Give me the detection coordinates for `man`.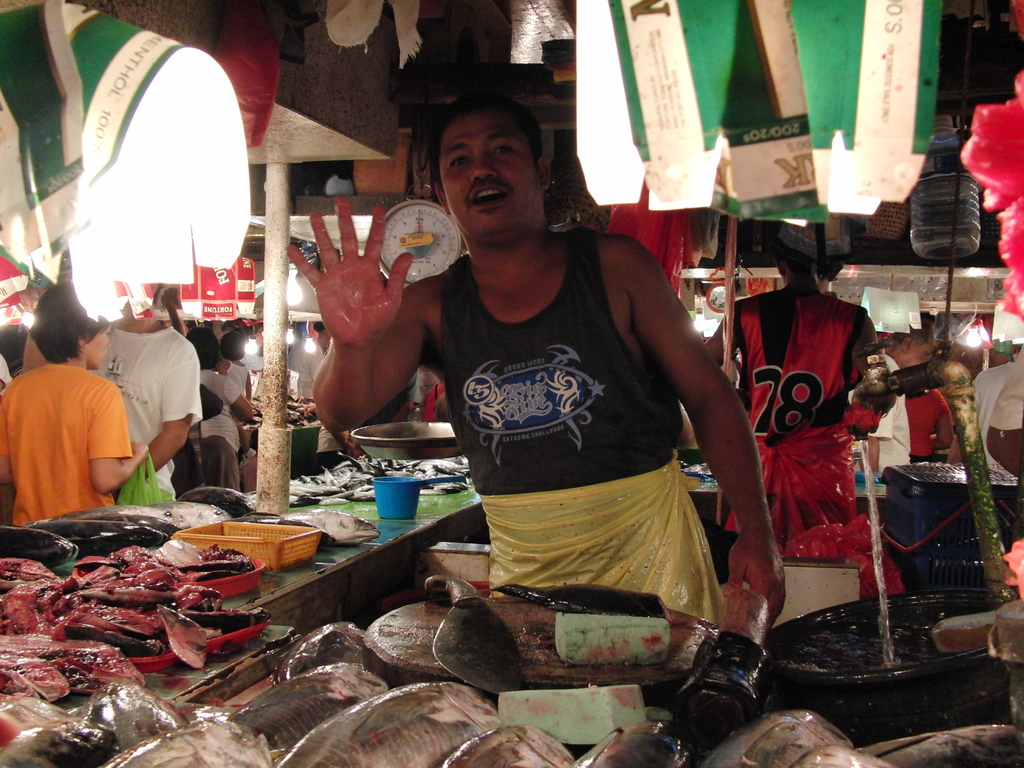
x1=847, y1=321, x2=938, y2=471.
